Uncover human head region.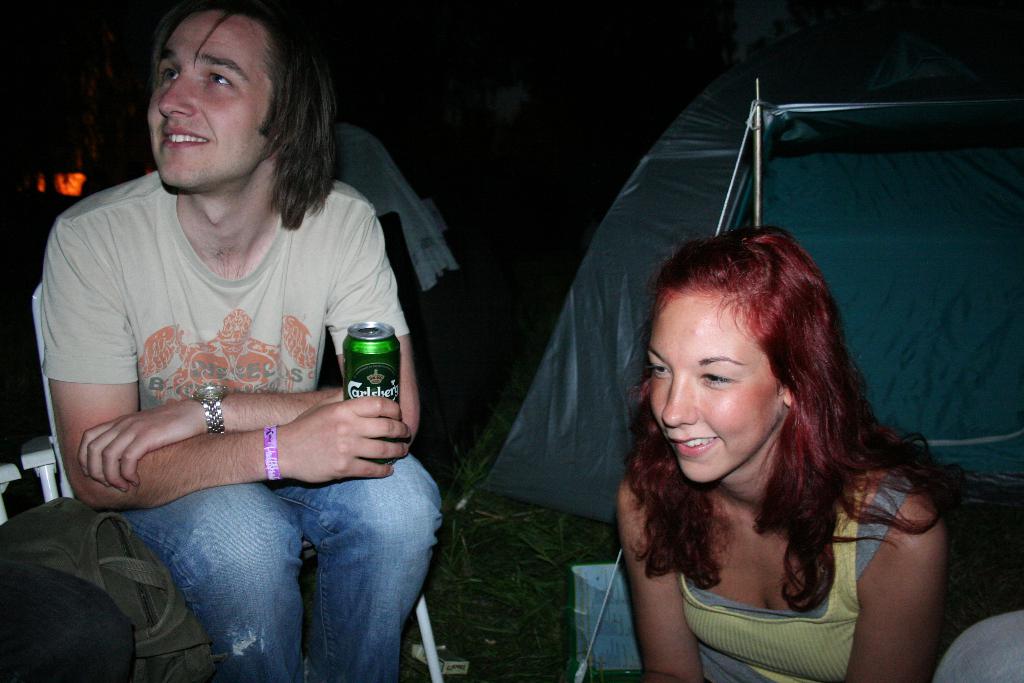
Uncovered: (x1=646, y1=230, x2=889, y2=494).
